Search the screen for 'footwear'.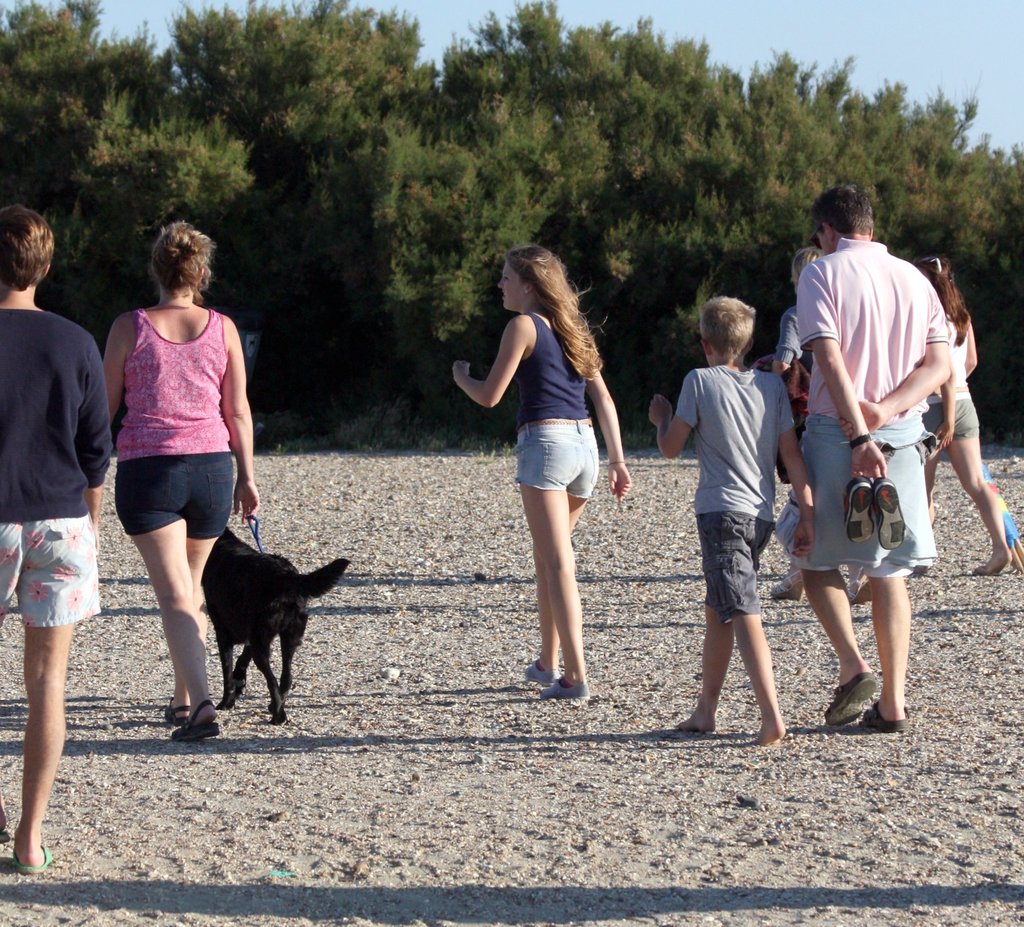
Found at [x1=519, y1=654, x2=557, y2=686].
